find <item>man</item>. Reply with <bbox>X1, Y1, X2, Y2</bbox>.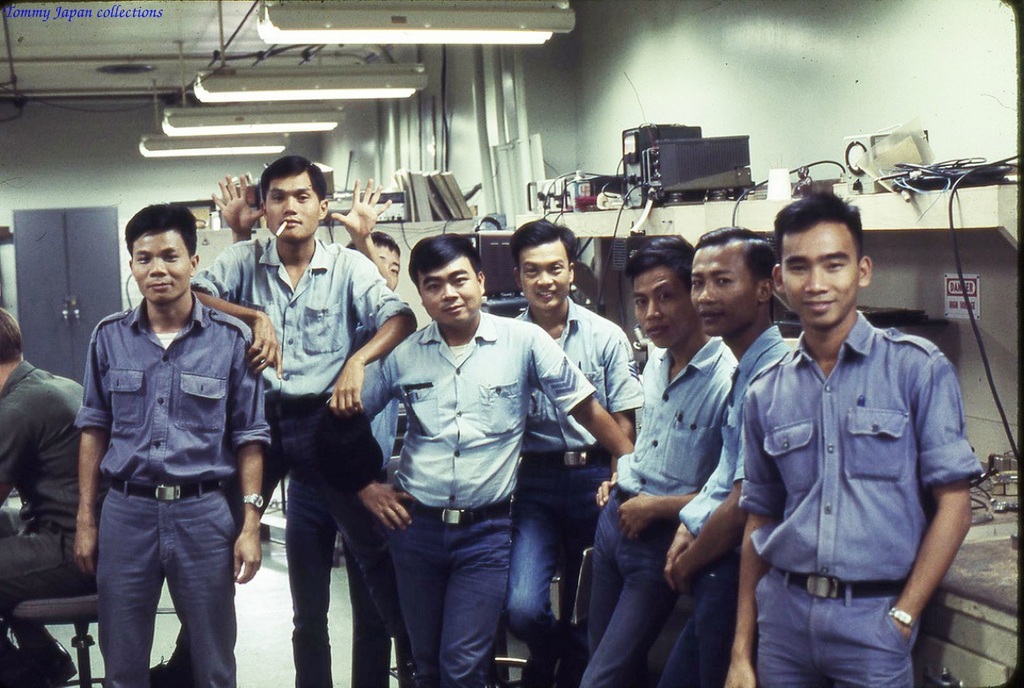
<bbox>578, 233, 738, 687</bbox>.
